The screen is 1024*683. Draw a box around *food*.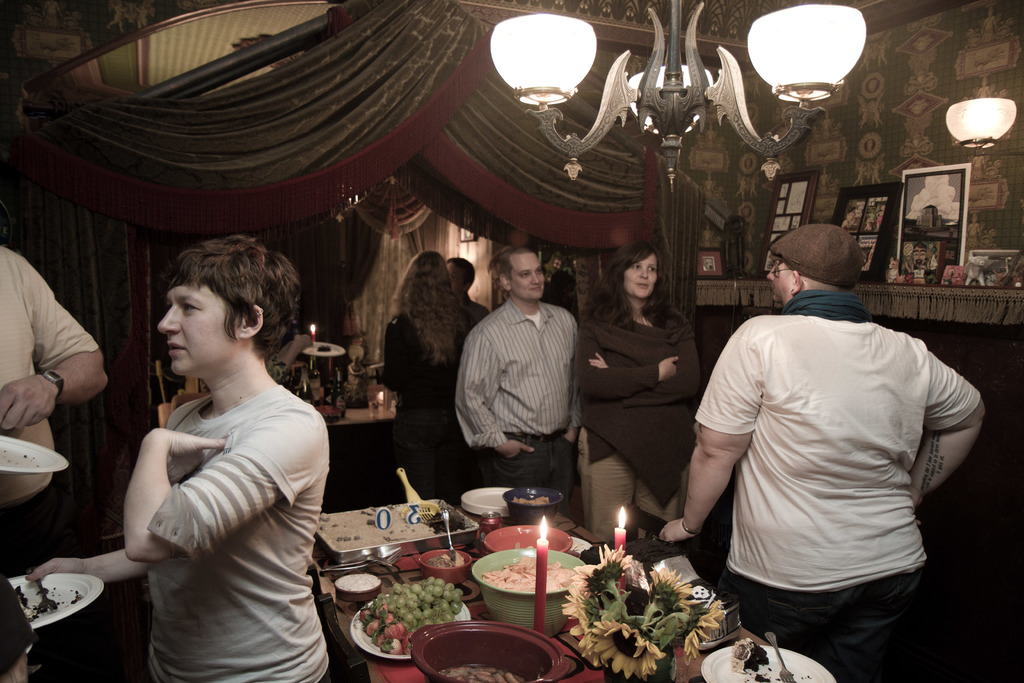
box(318, 502, 474, 549).
